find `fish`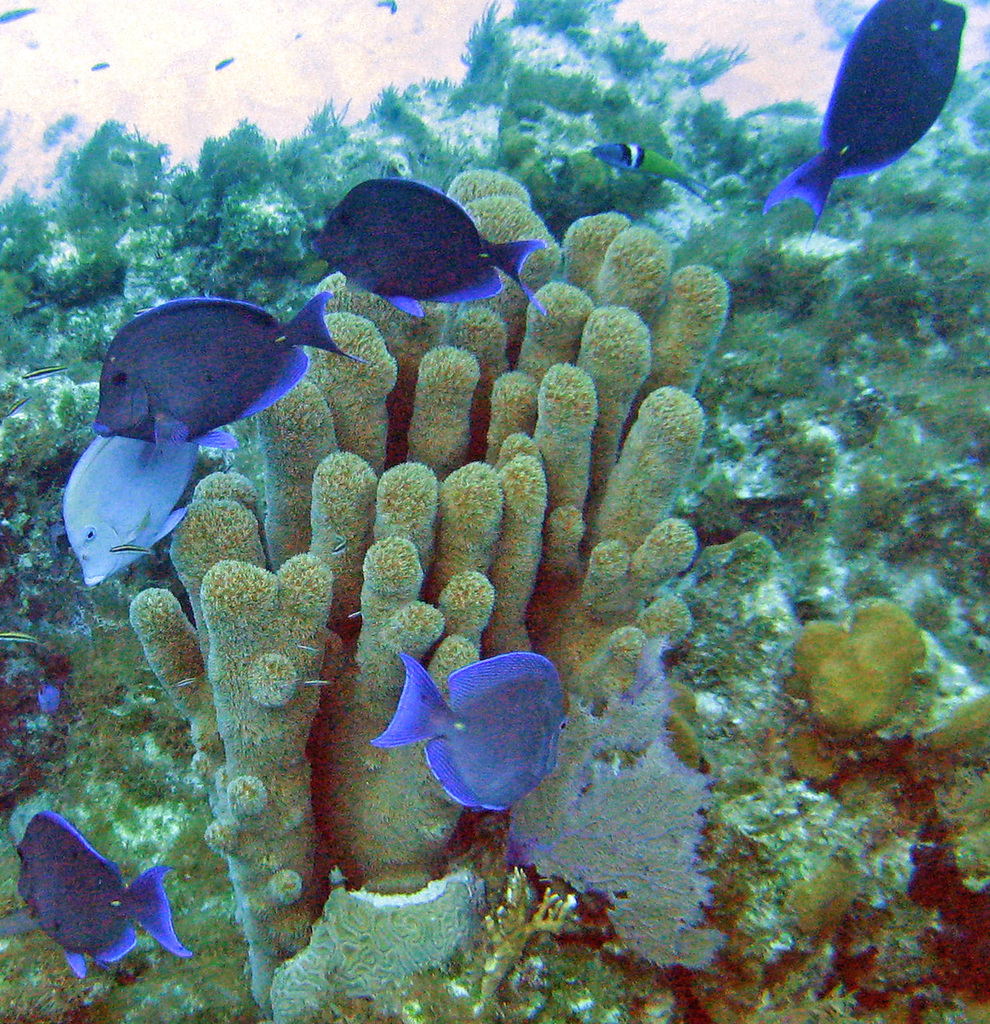
<region>62, 429, 208, 590</region>
